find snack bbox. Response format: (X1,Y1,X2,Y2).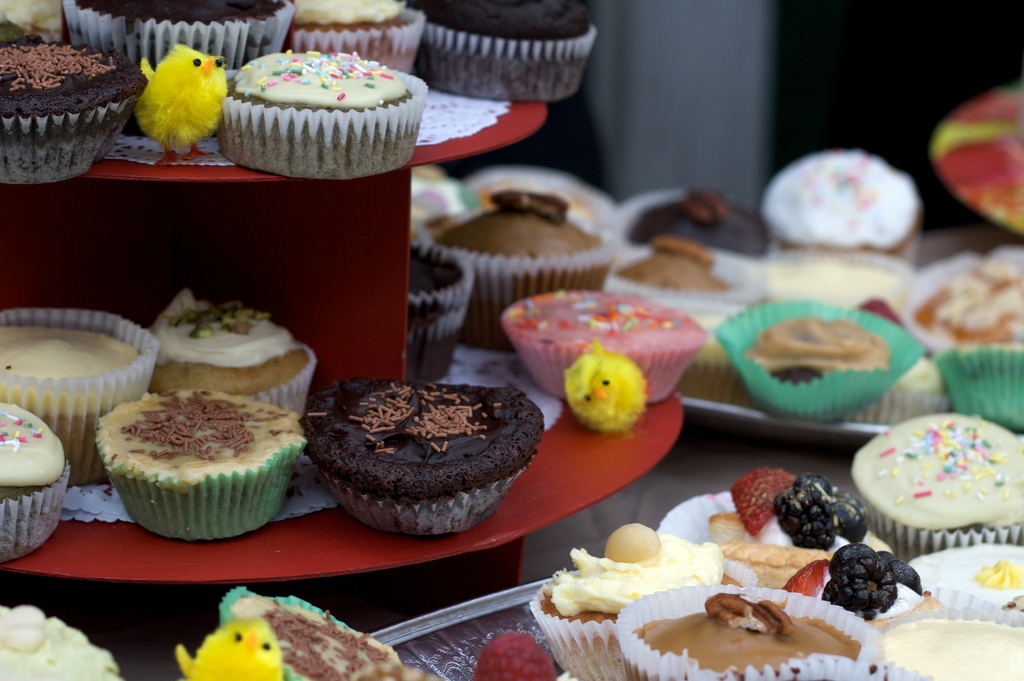
(0,602,120,680).
